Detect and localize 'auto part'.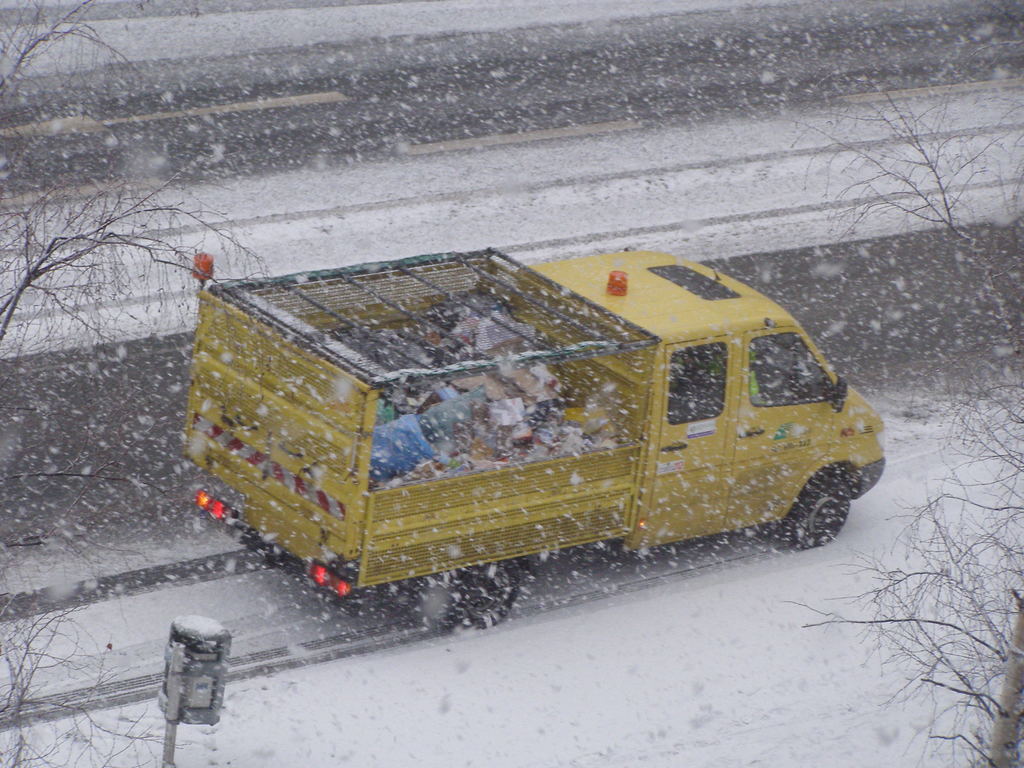
Localized at 440:561:520:627.
